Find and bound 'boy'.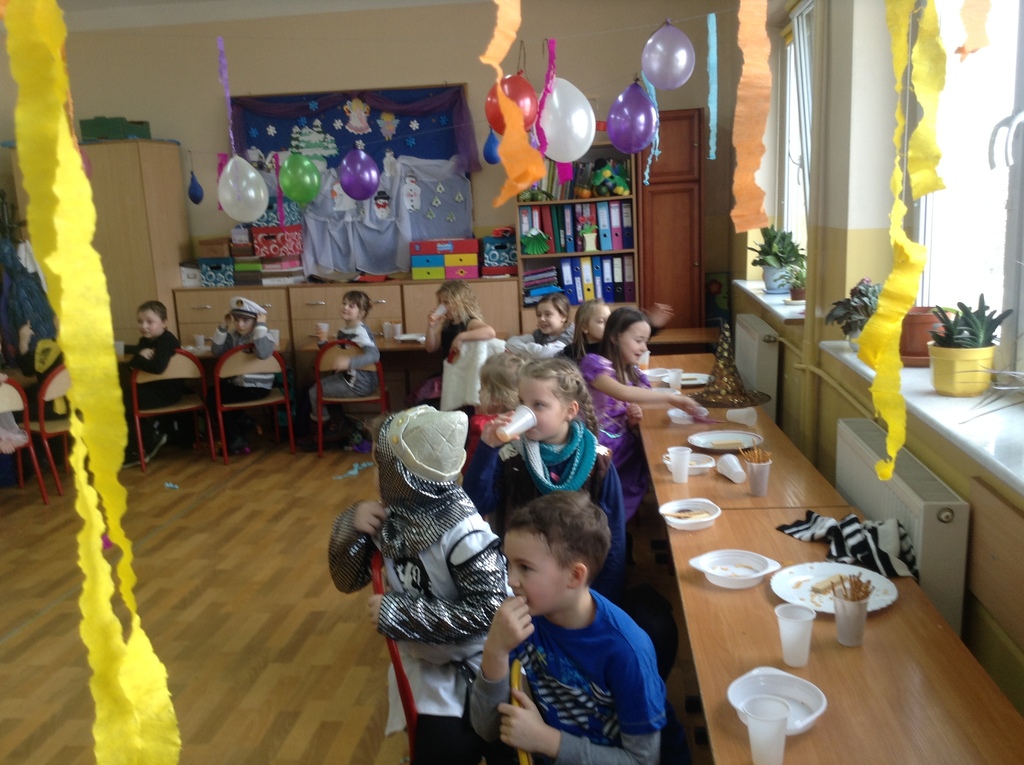
Bound: pyautogui.locateOnScreen(470, 496, 680, 755).
